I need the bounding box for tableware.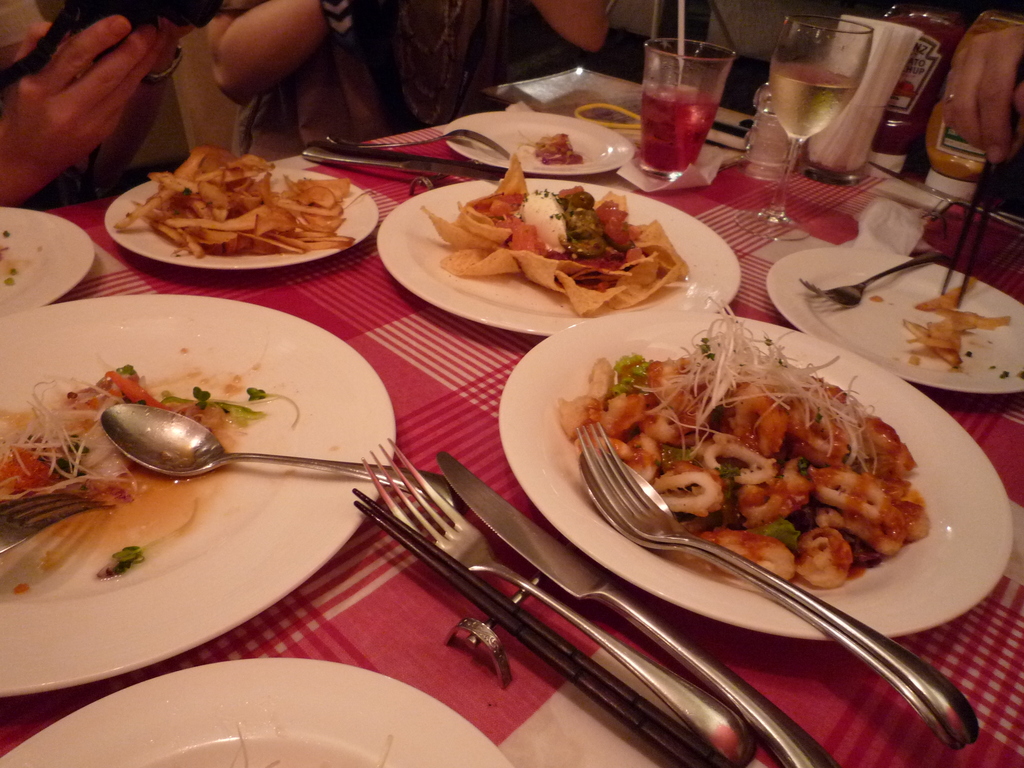
Here it is: <box>0,303,426,675</box>.
